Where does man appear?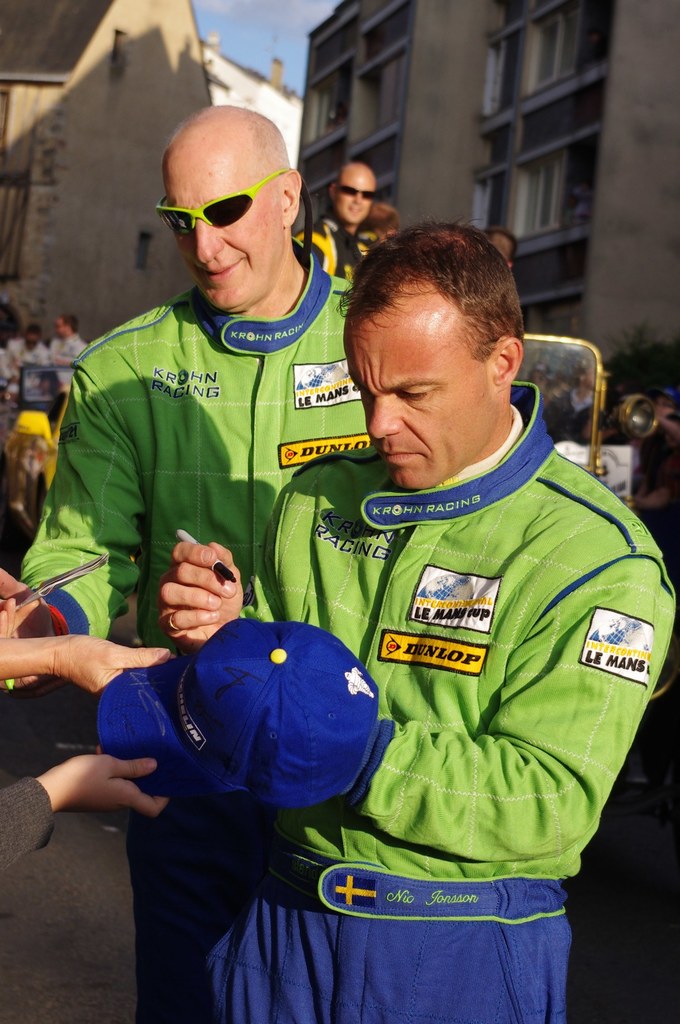
Appears at 0,100,375,1015.
